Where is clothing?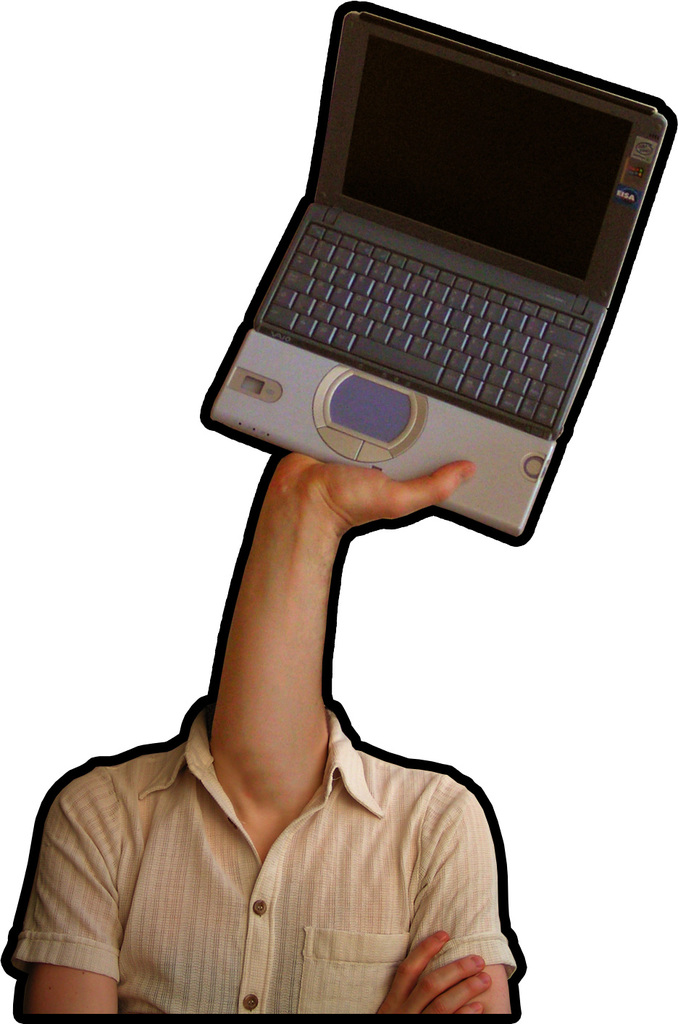
(0,694,543,1023).
